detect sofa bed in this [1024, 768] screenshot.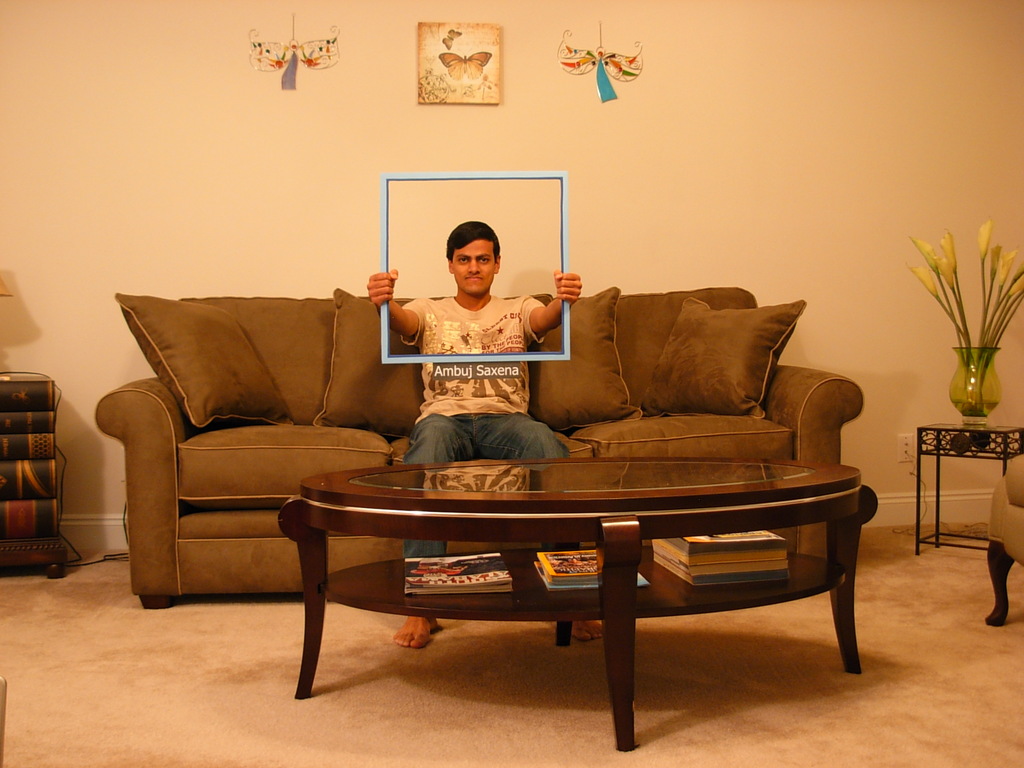
Detection: x1=96, y1=283, x2=863, y2=616.
